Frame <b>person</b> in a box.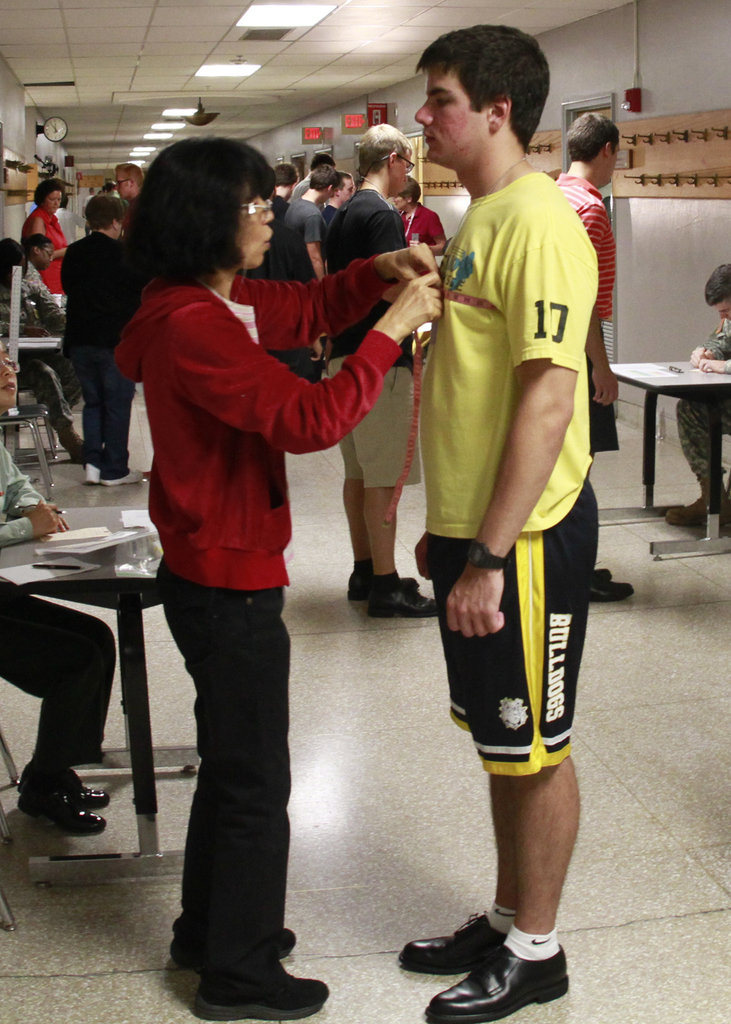
{"x1": 108, "y1": 136, "x2": 445, "y2": 1023}.
